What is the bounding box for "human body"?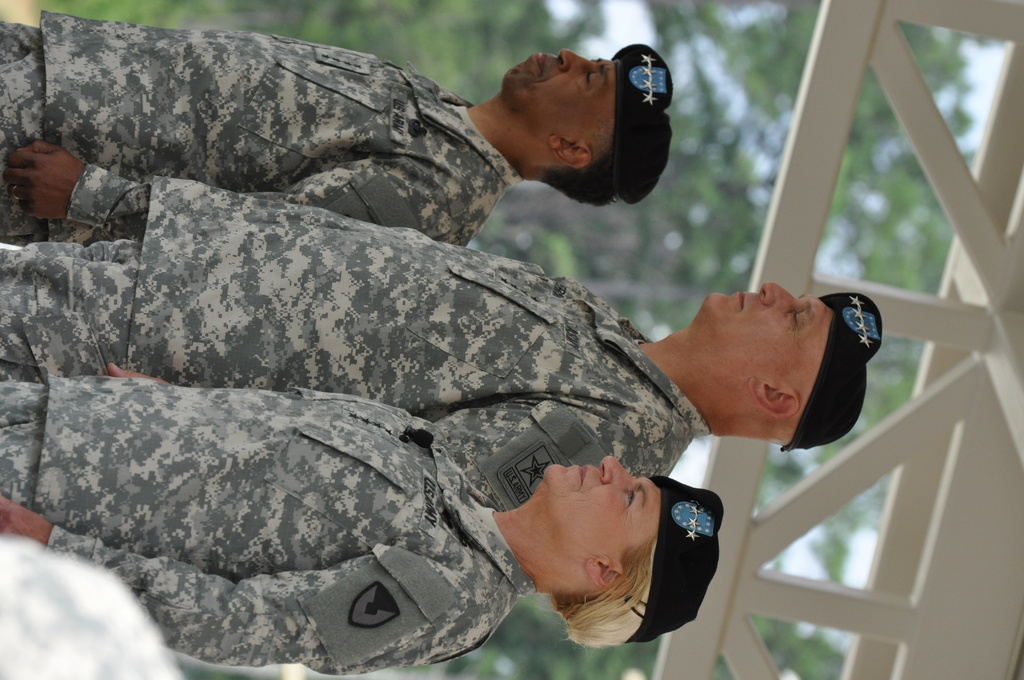
pyautogui.locateOnScreen(1, 168, 886, 511).
